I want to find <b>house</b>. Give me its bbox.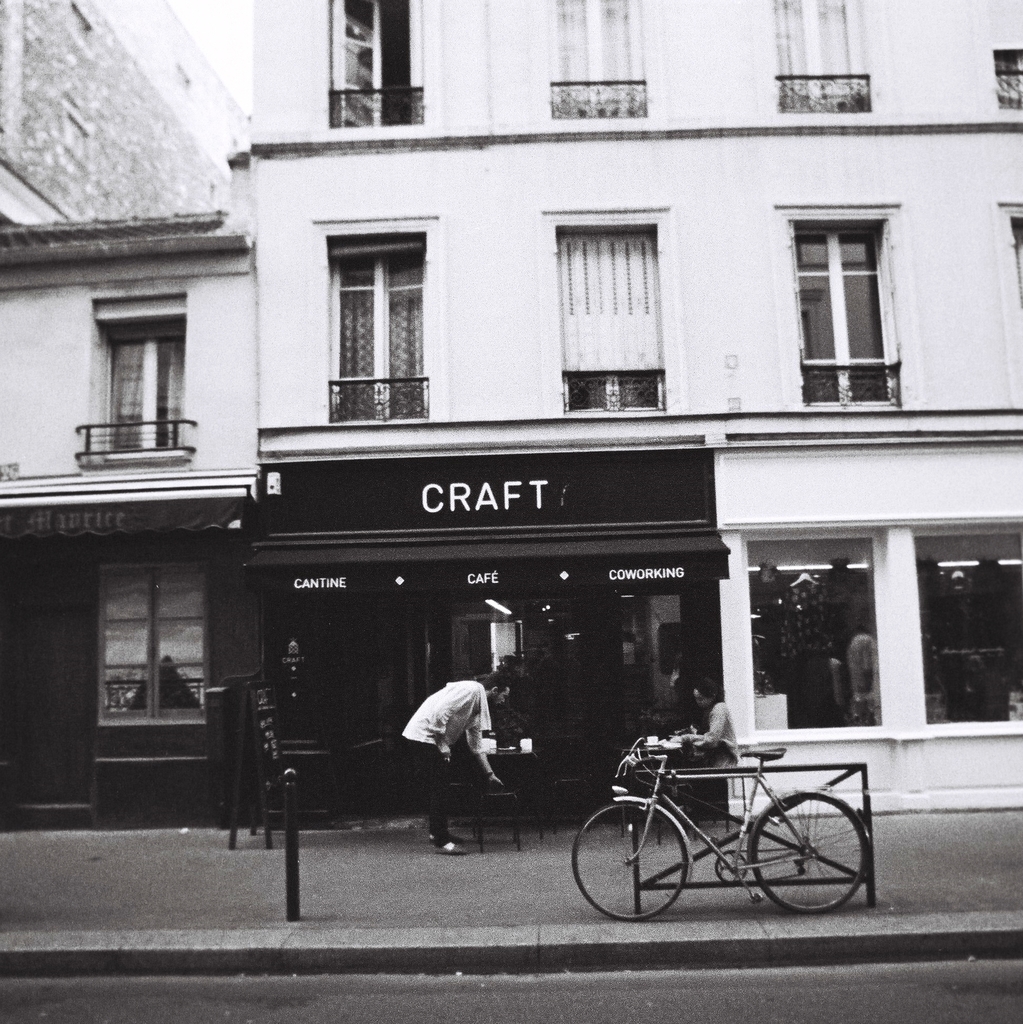
select_region(0, 0, 1022, 824).
